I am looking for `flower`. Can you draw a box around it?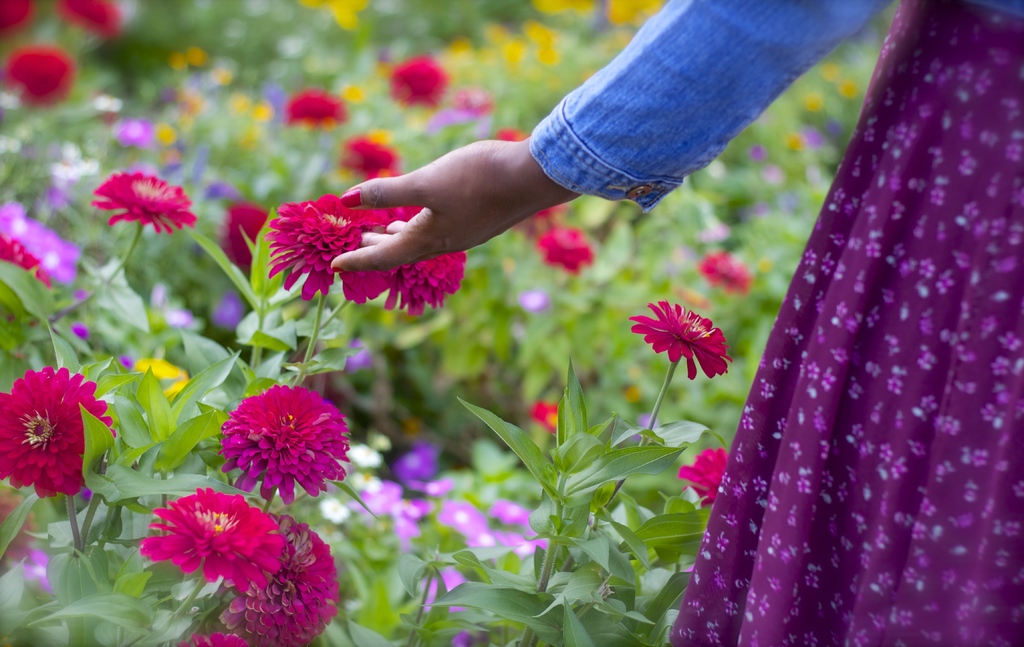
Sure, the bounding box is 631/291/734/377.
